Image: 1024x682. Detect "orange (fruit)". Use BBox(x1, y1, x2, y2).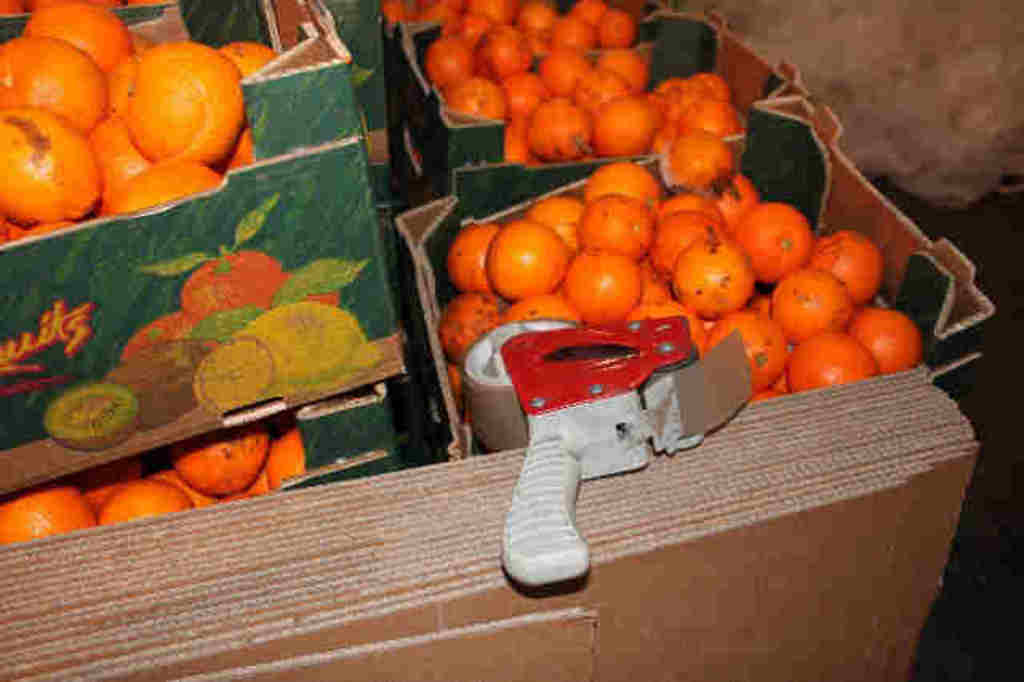
BBox(683, 94, 736, 139).
